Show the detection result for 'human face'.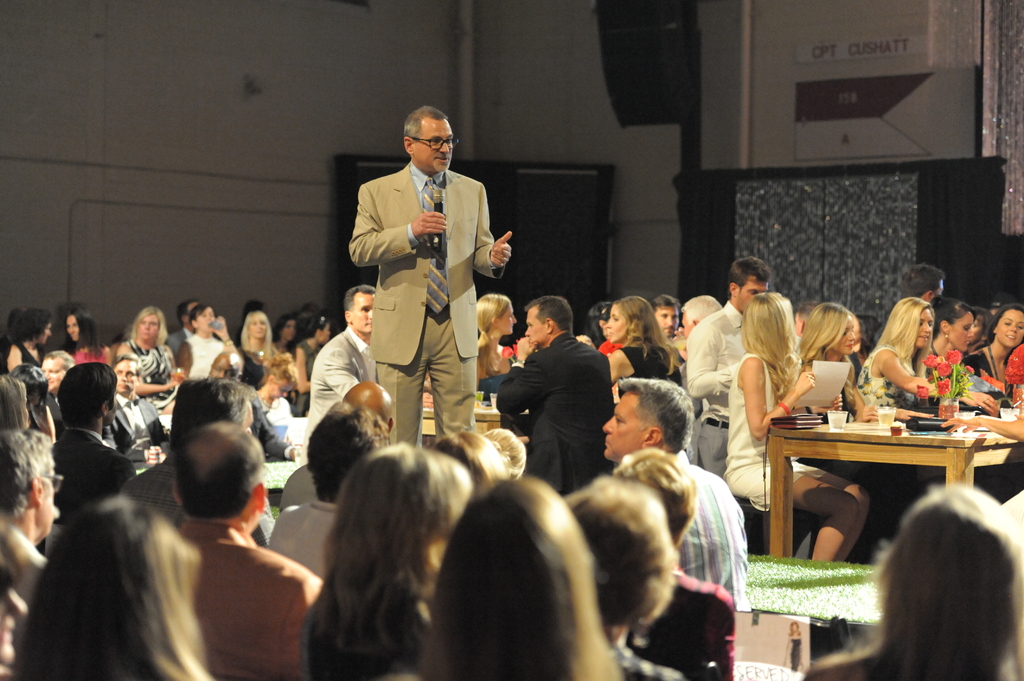
<bbox>278, 316, 301, 342</bbox>.
